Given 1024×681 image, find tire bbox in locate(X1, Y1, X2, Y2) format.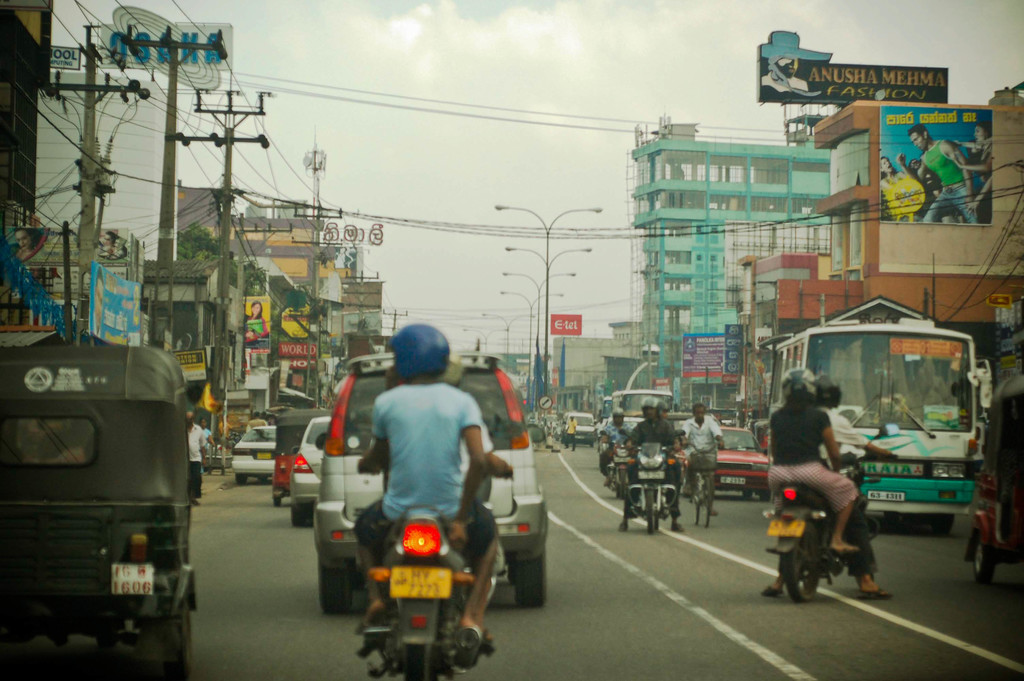
locate(234, 473, 253, 488).
